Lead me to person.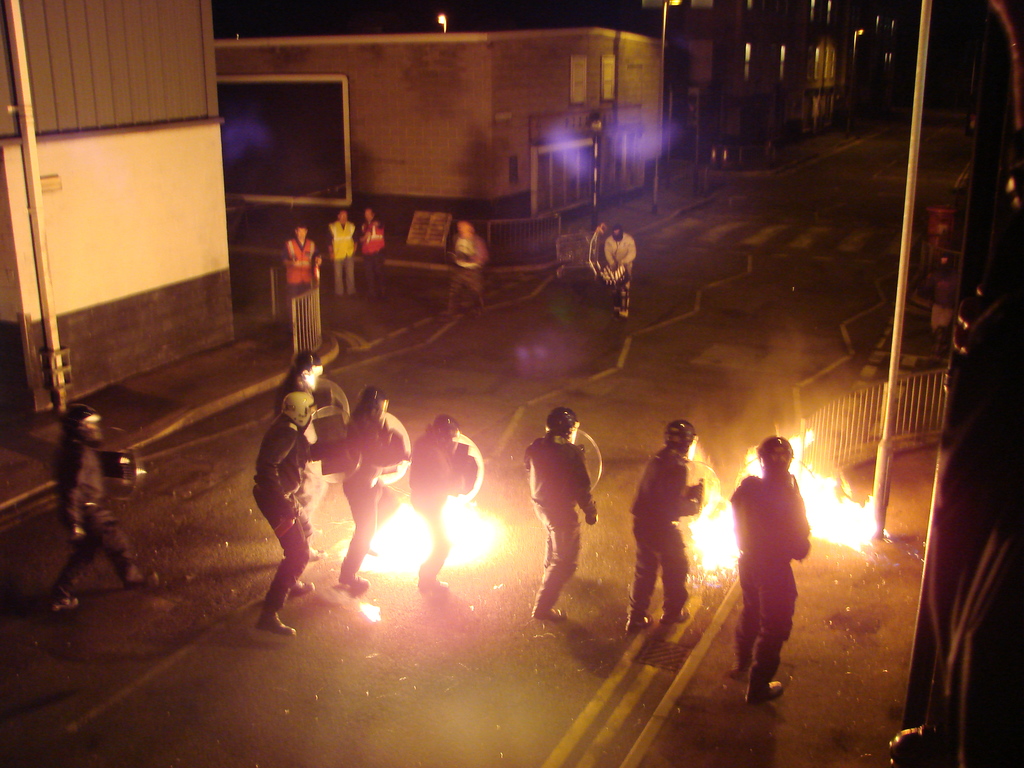
Lead to region(448, 218, 490, 323).
